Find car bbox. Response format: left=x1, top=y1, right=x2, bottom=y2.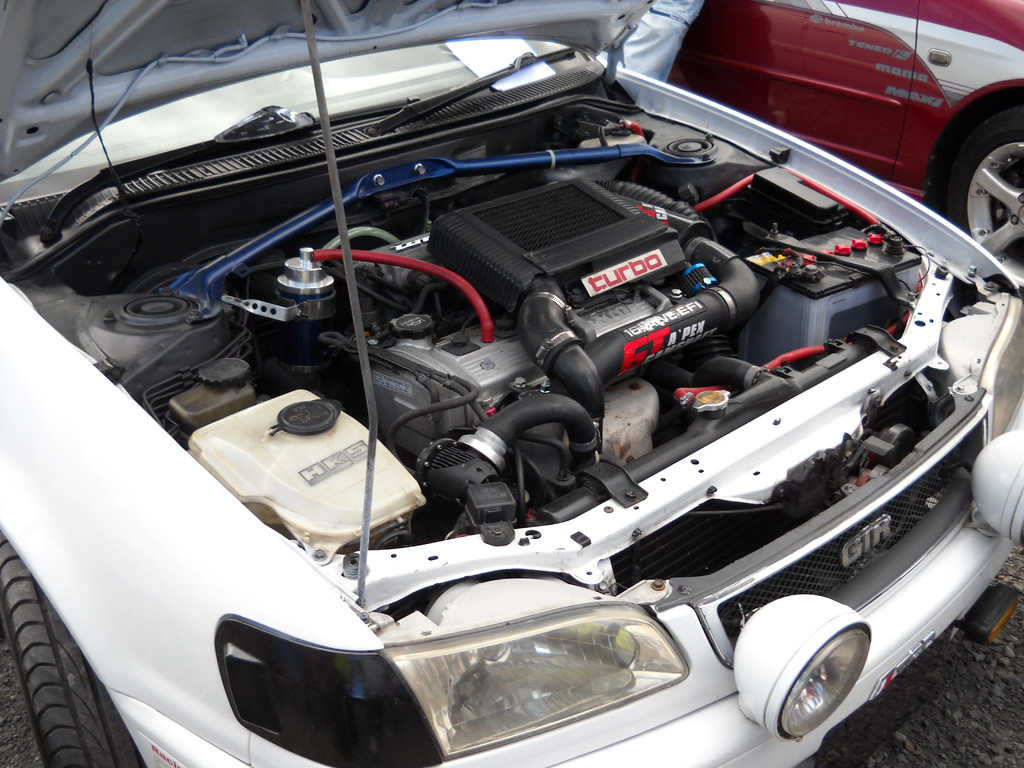
left=55, top=2, right=982, bottom=767.
